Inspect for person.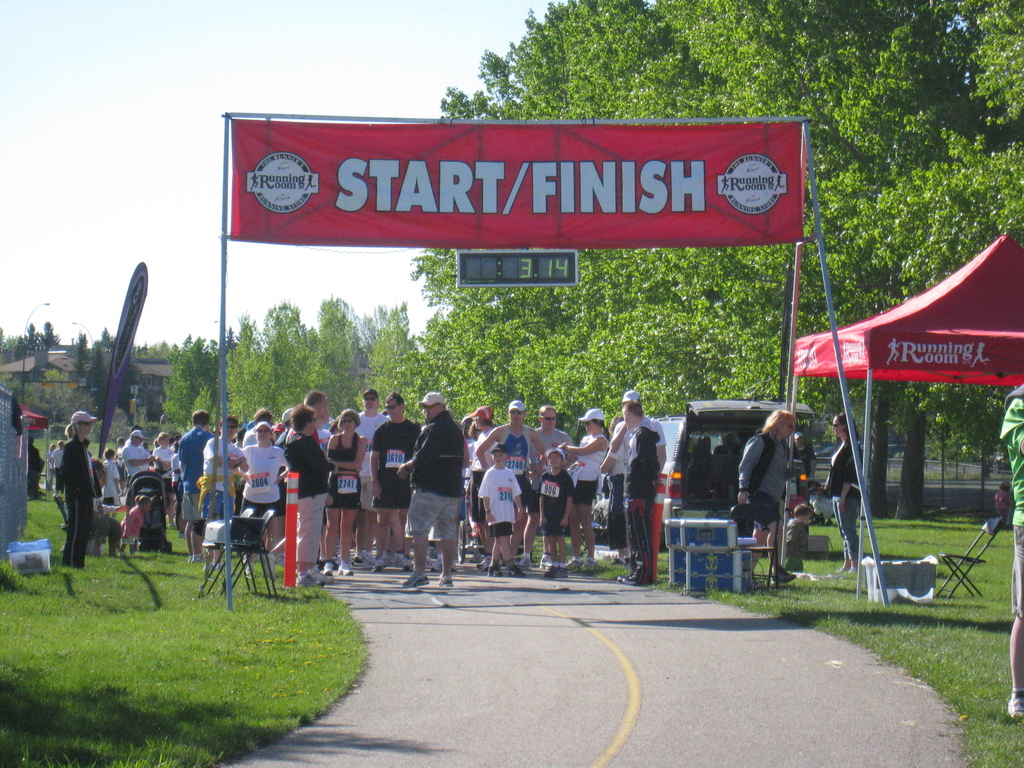
Inspection: (118,430,159,532).
